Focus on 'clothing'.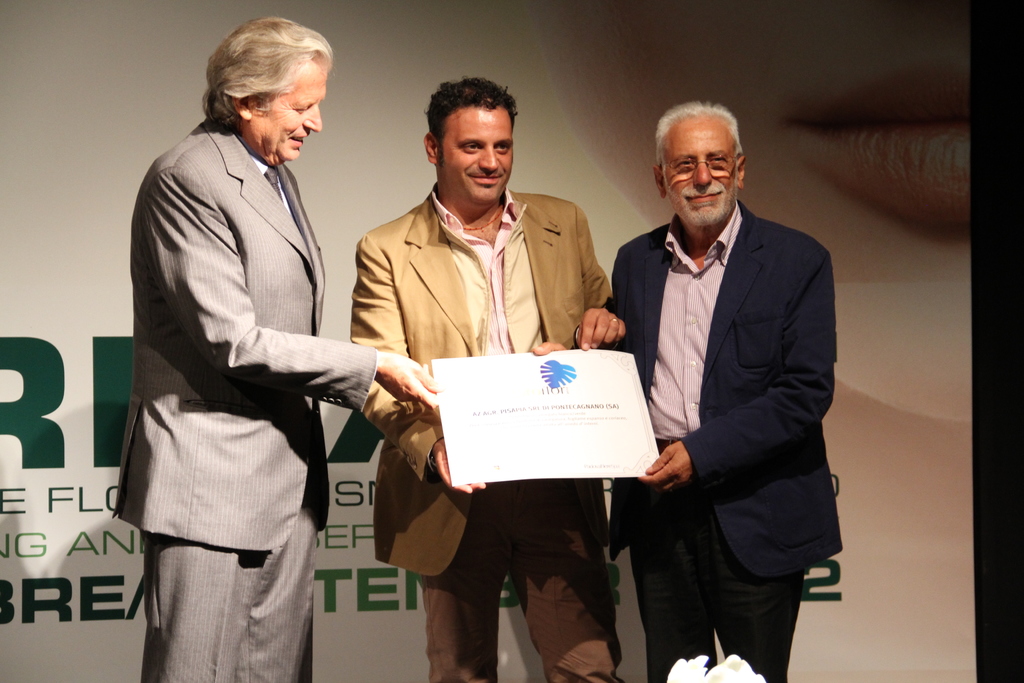
Focused at crop(349, 183, 625, 682).
